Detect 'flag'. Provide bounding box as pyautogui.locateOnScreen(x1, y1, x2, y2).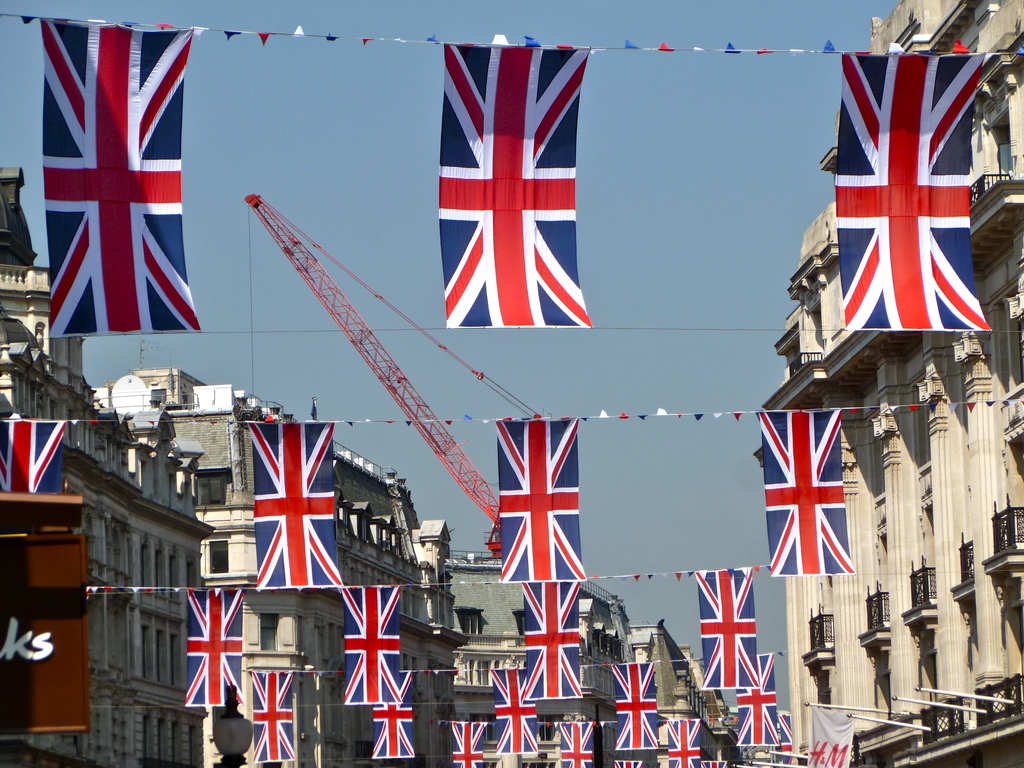
pyautogui.locateOnScreen(38, 13, 200, 339).
